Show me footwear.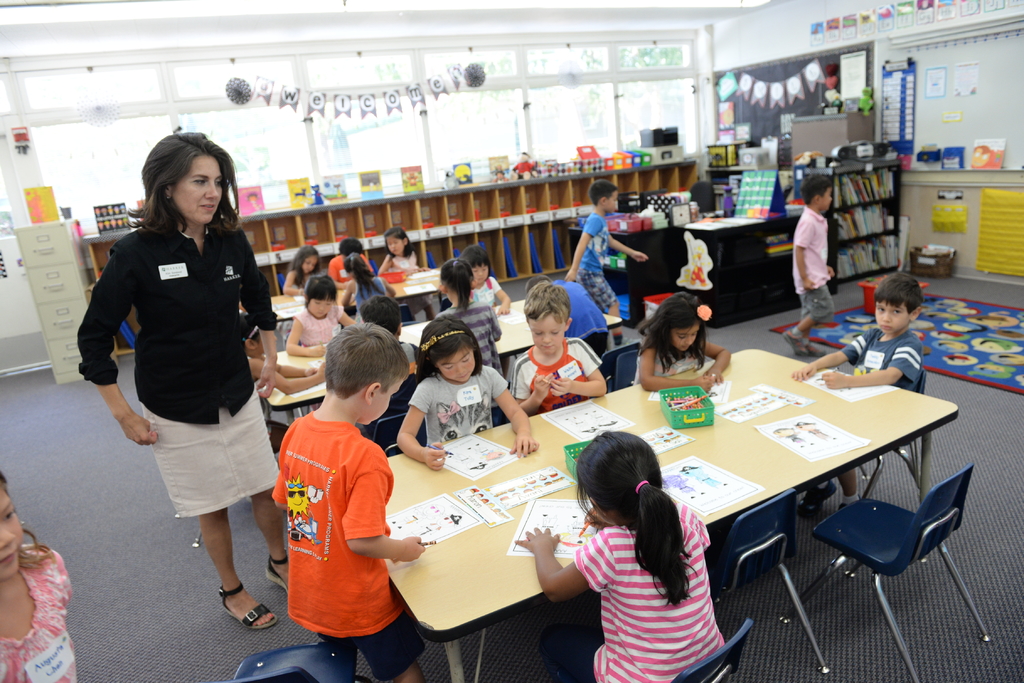
footwear is here: left=220, top=579, right=278, bottom=627.
